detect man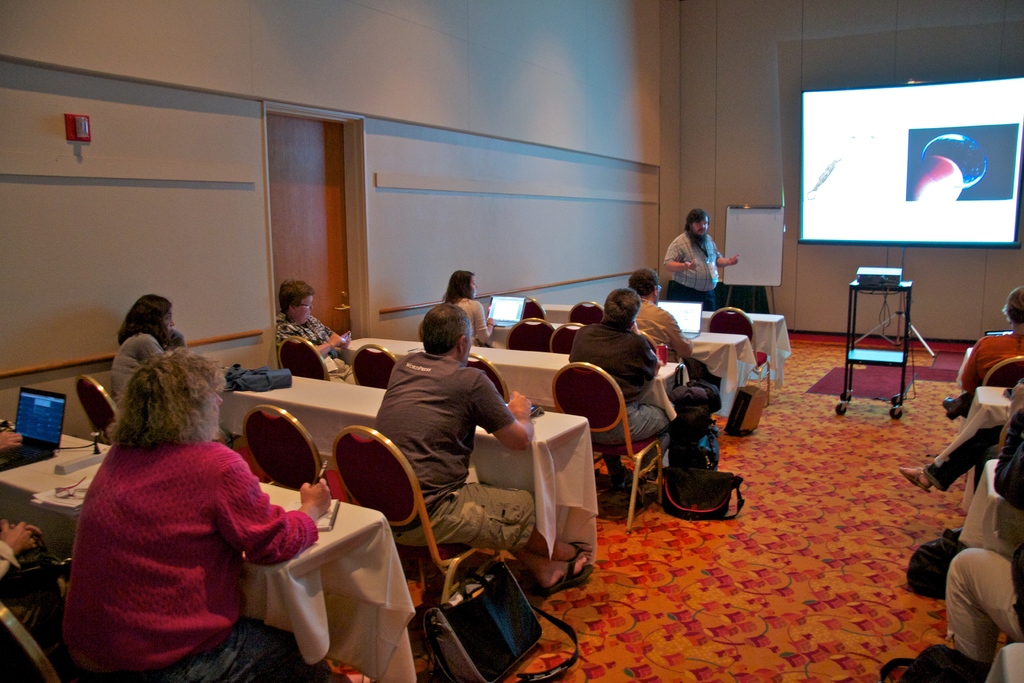
566,291,688,466
